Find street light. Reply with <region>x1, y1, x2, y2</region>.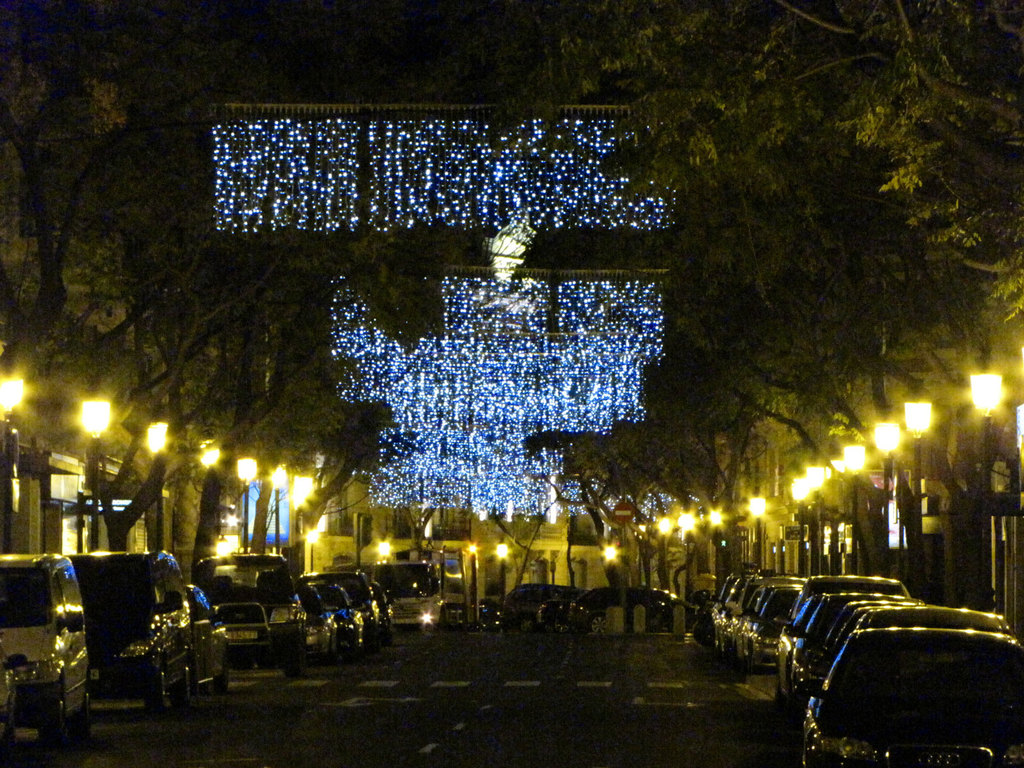
<region>260, 463, 284, 547</region>.
